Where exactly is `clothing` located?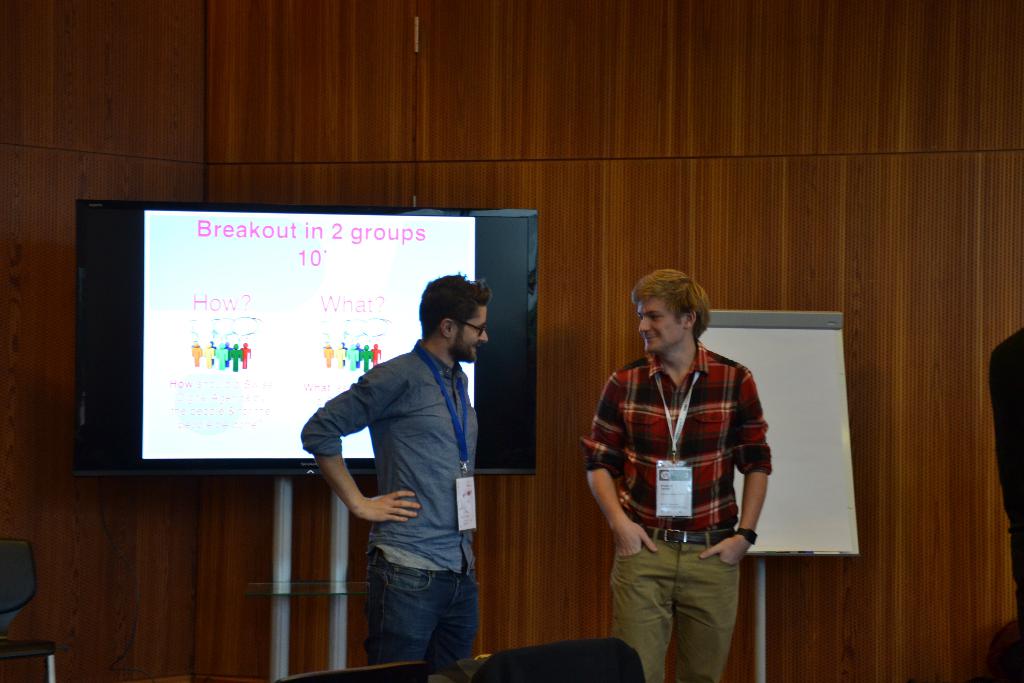
Its bounding box is bbox=[586, 301, 780, 646].
